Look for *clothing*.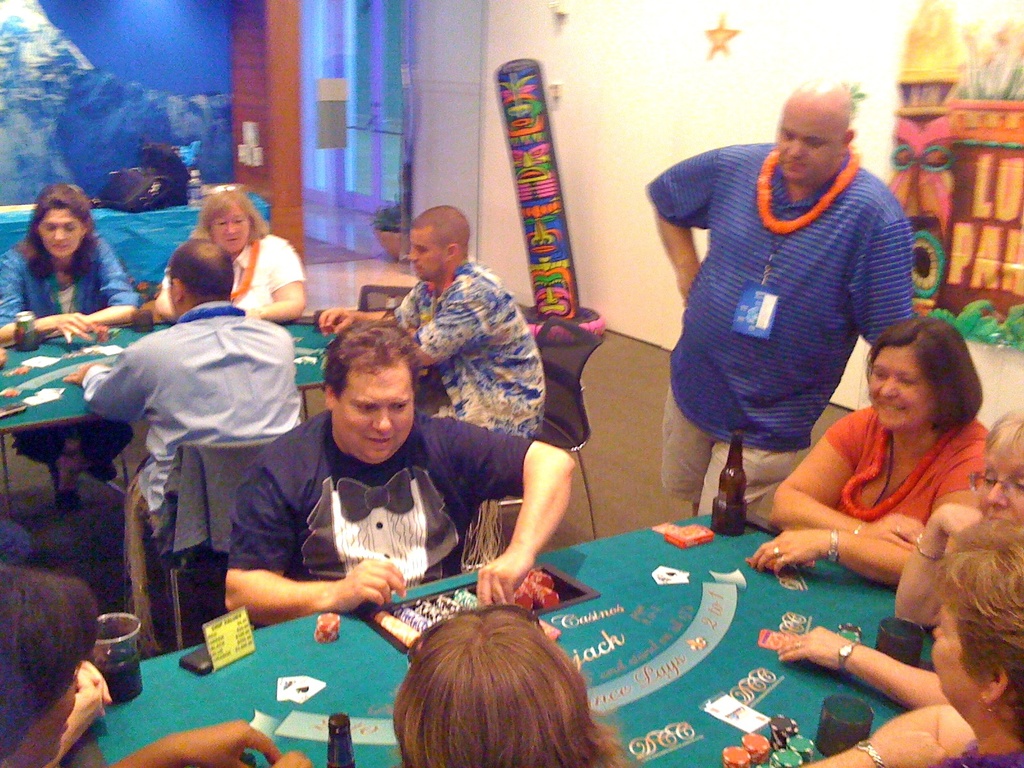
Found: x1=148 y1=232 x2=303 y2=355.
